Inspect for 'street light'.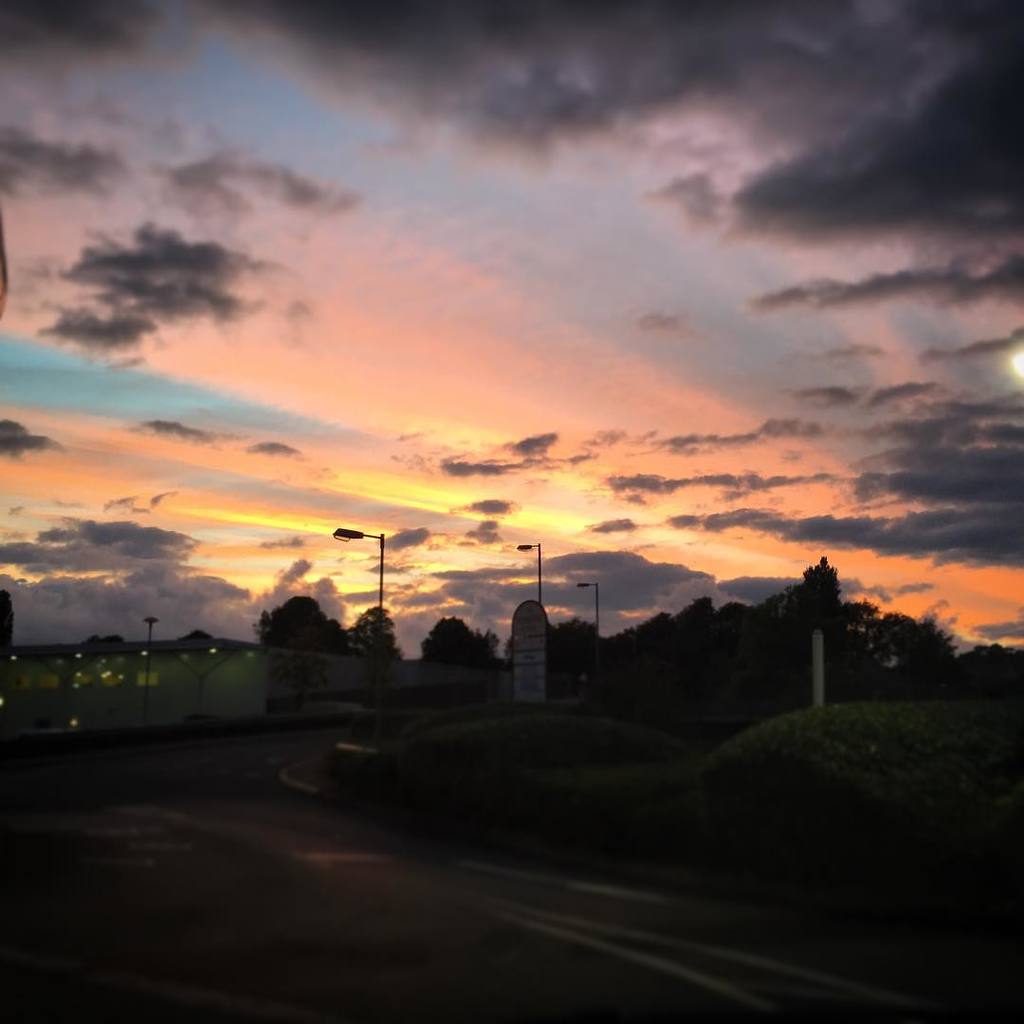
Inspection: <region>138, 613, 159, 725</region>.
